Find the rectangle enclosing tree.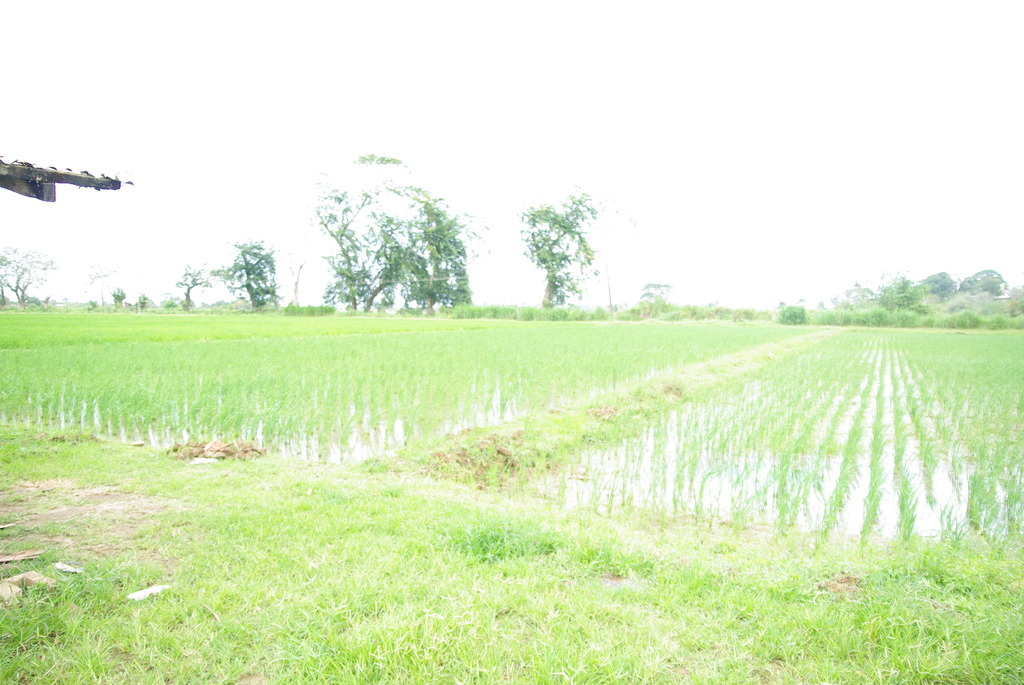
[78, 260, 118, 311].
